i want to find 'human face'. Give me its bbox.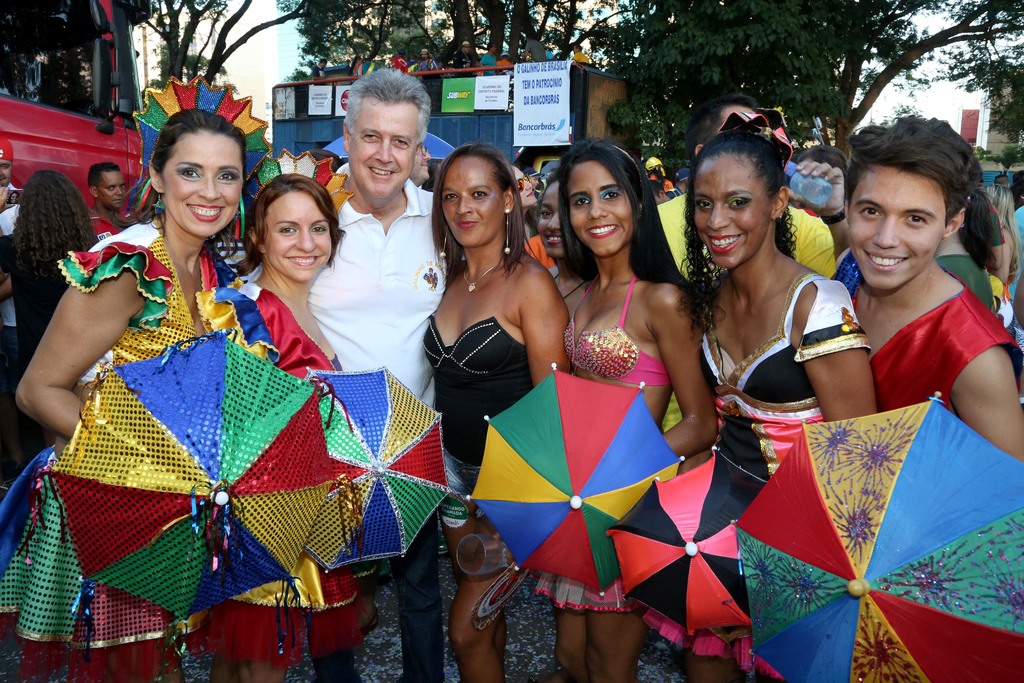
left=440, top=152, right=506, bottom=250.
